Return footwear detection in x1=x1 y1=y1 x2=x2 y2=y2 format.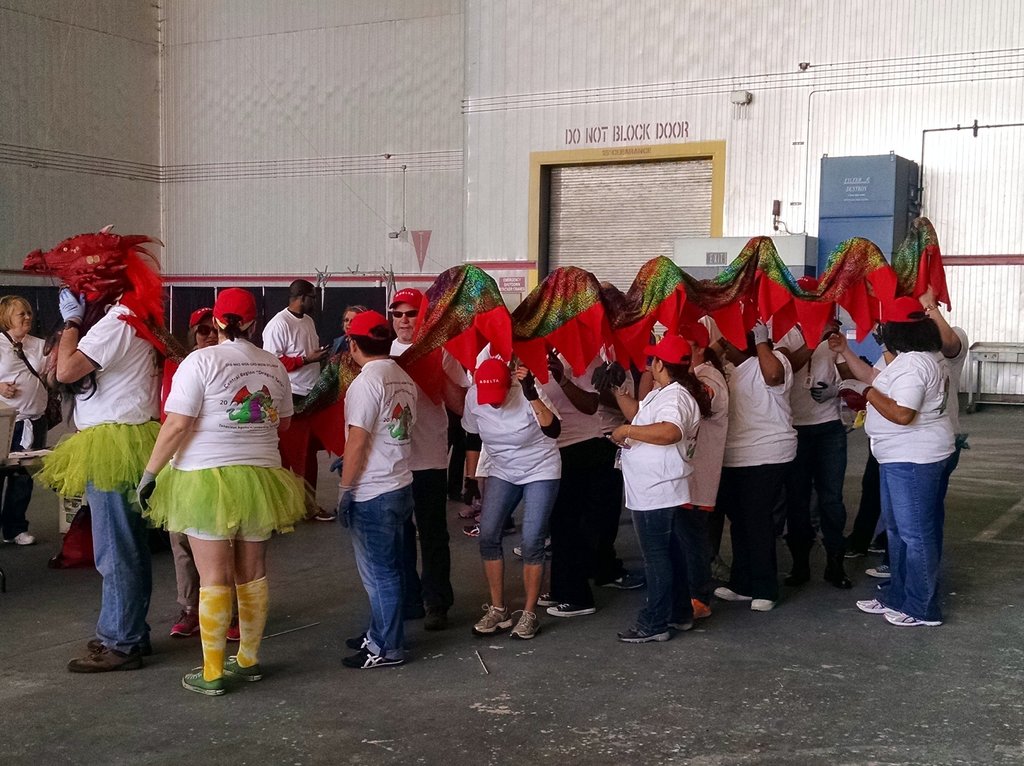
x1=849 y1=553 x2=867 y2=560.
